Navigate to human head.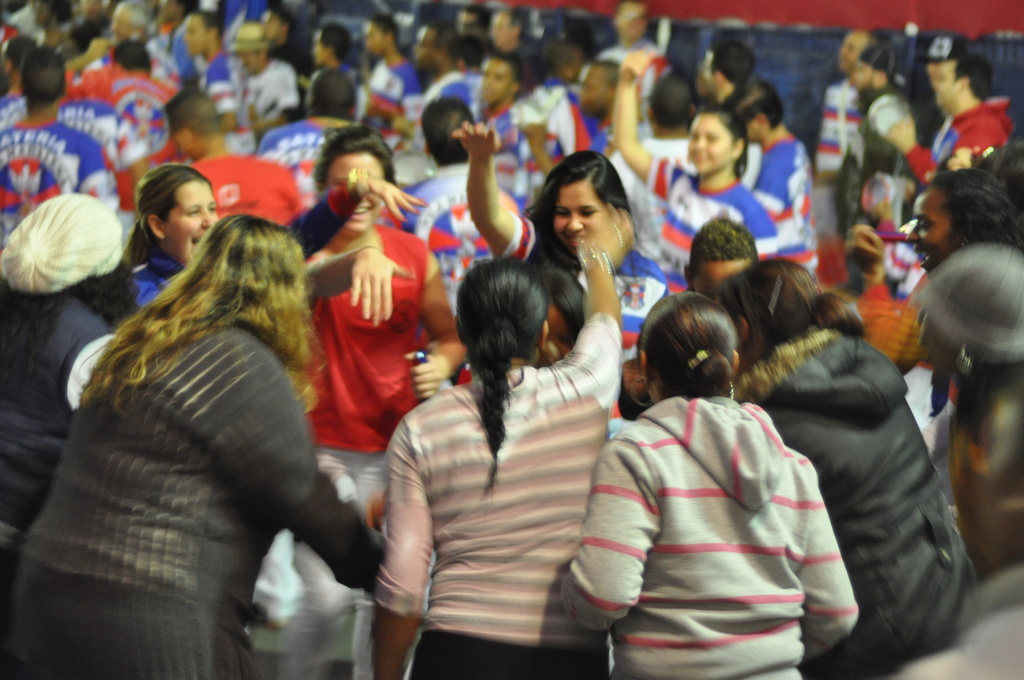
Navigation target: {"left": 541, "top": 150, "right": 643, "bottom": 259}.
